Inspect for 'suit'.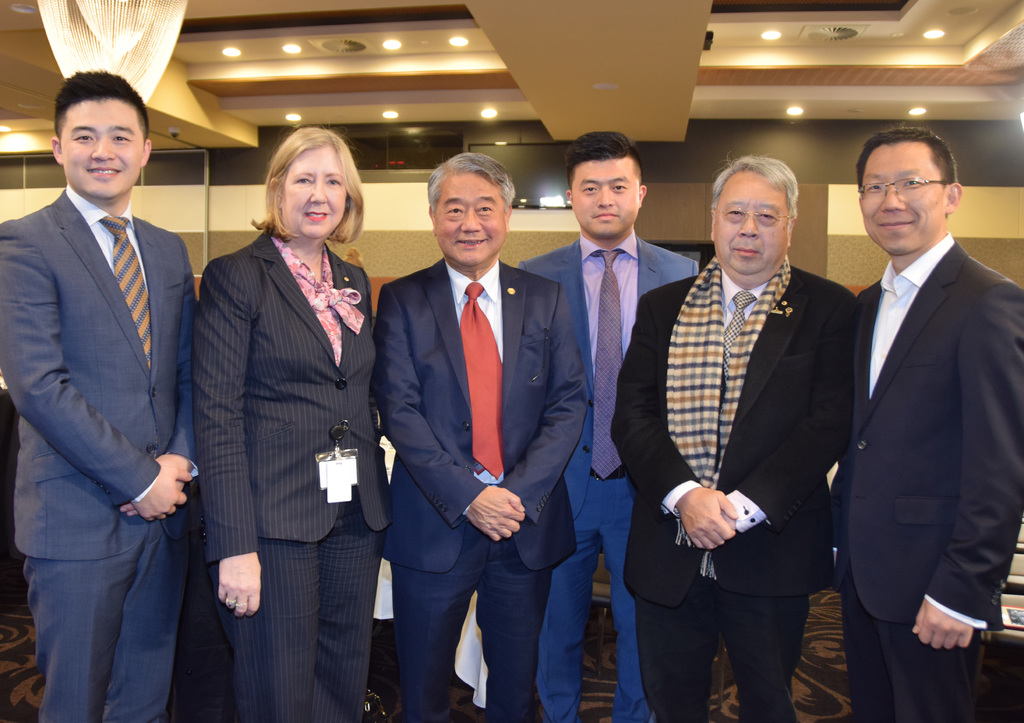
Inspection: <region>193, 234, 391, 722</region>.
